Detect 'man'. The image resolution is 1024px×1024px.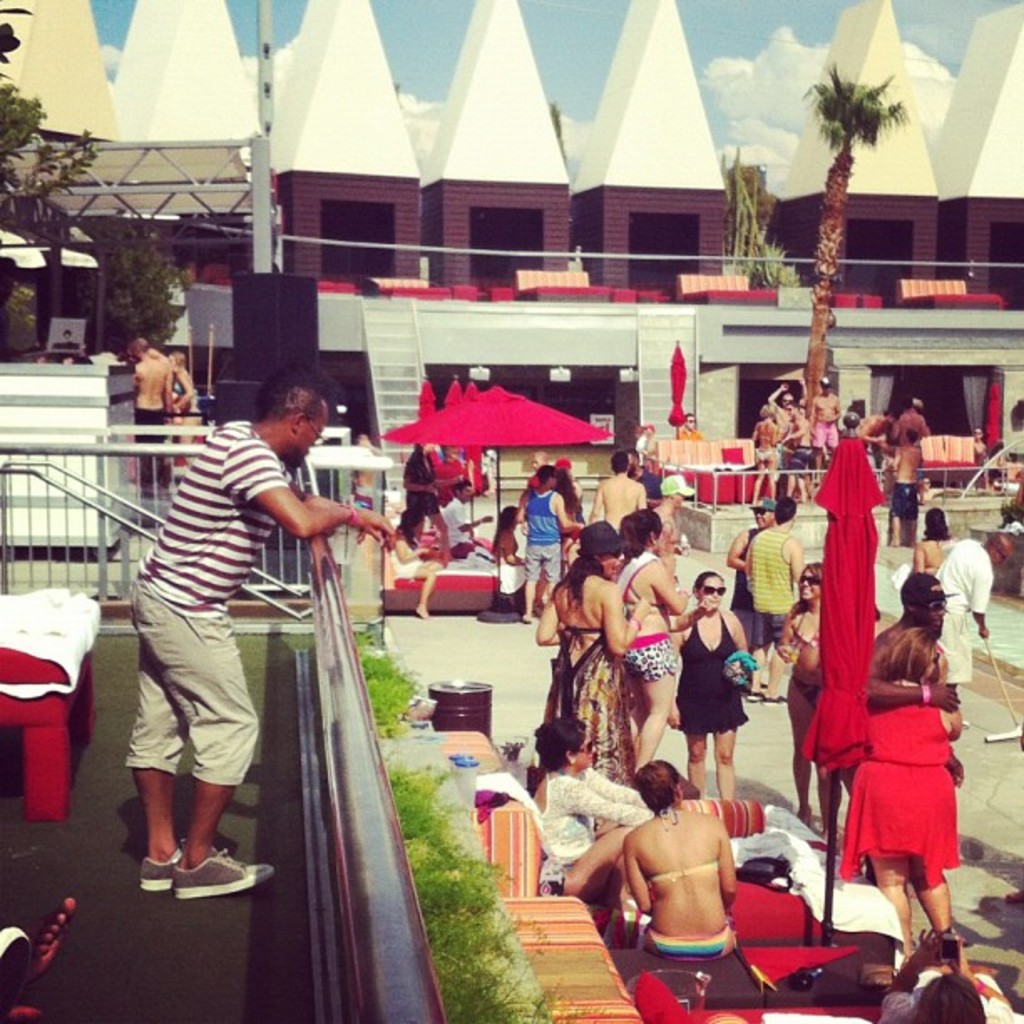
rect(888, 438, 924, 550).
